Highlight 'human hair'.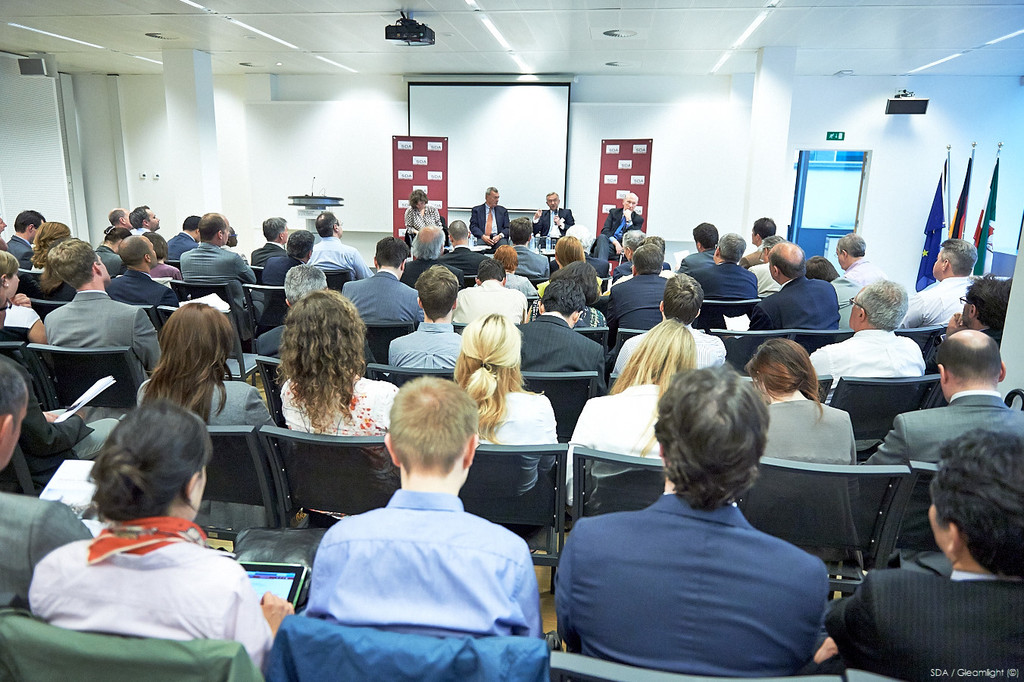
Highlighted region: rect(448, 219, 467, 242).
